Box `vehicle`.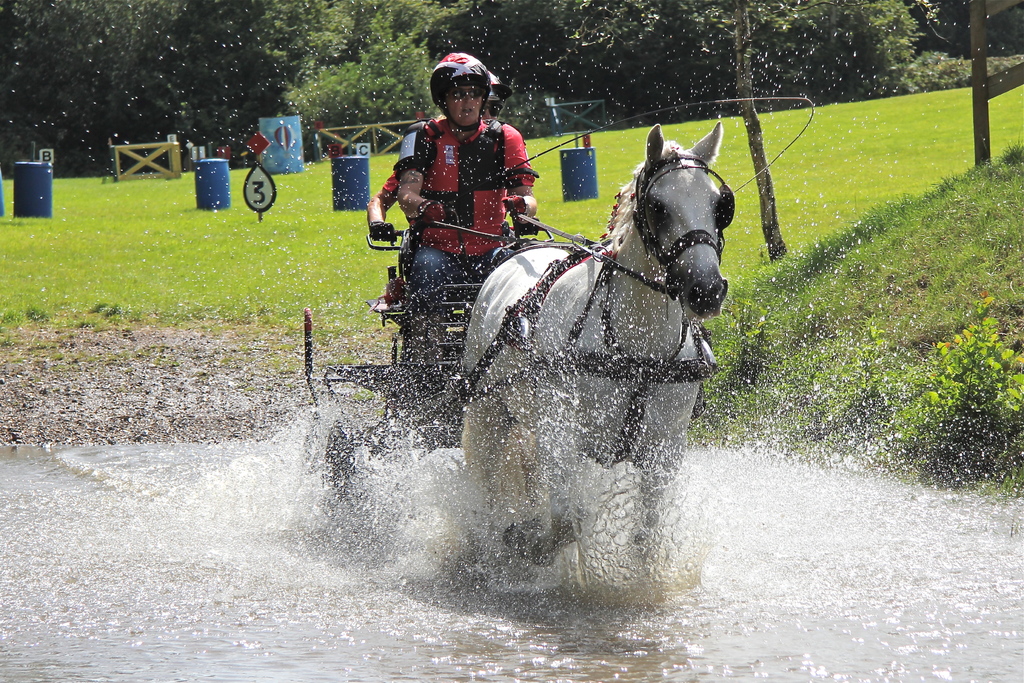
bbox(303, 120, 737, 570).
